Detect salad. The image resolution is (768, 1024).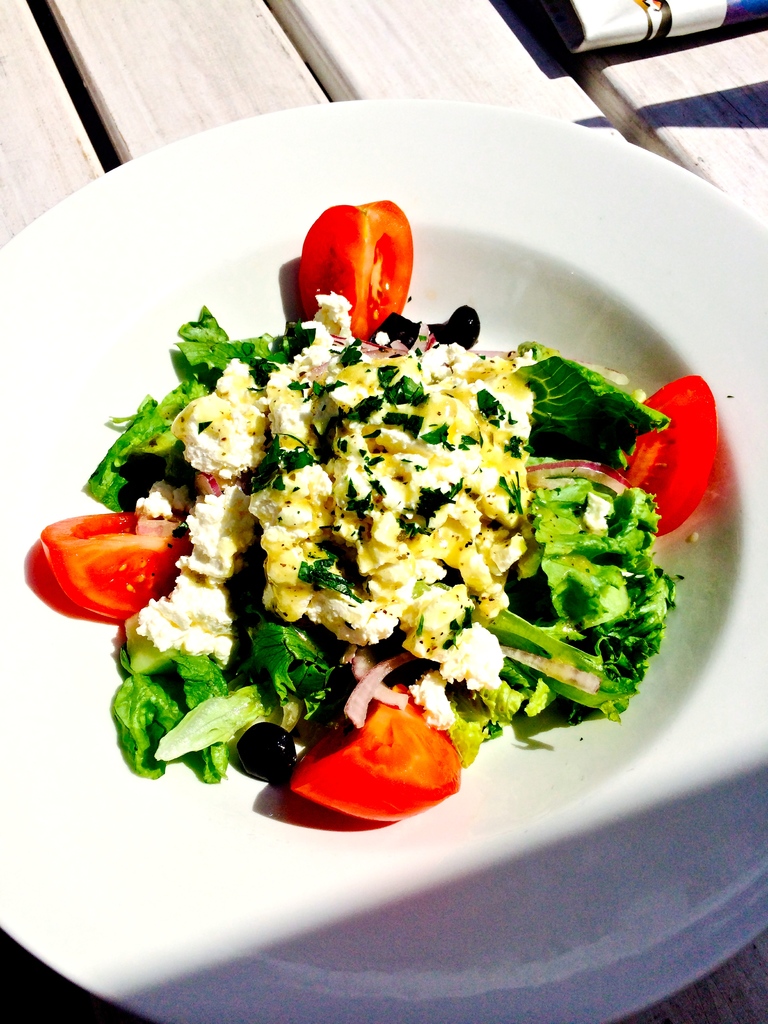
box(42, 200, 724, 821).
